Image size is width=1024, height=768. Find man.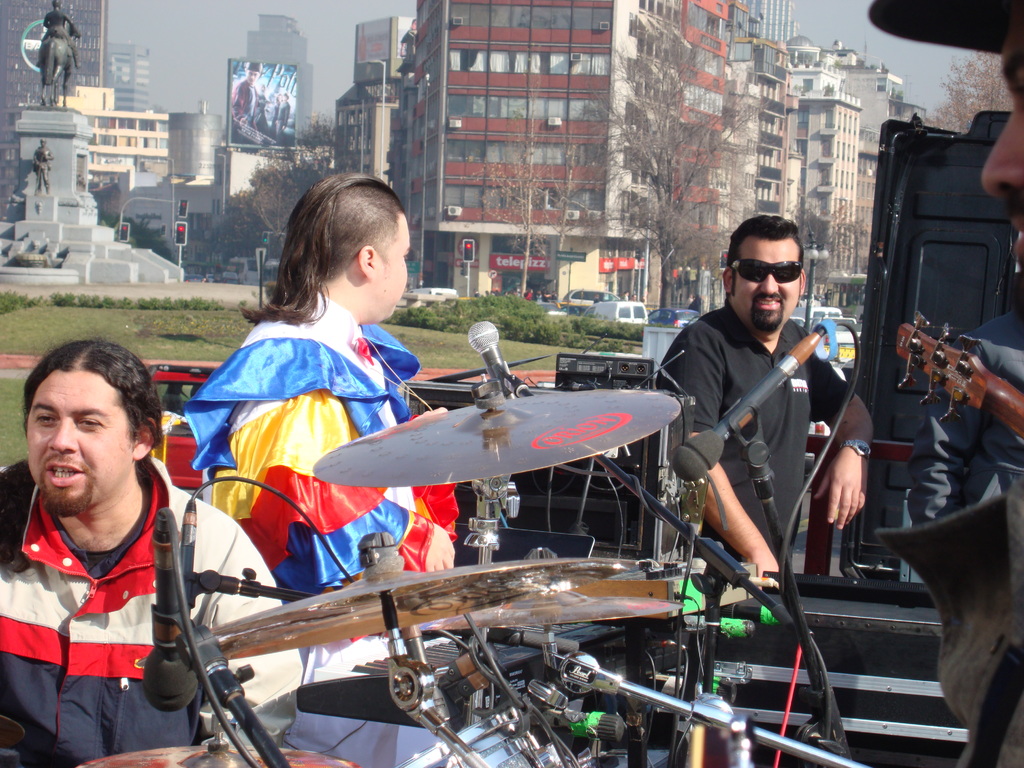
bbox=(0, 340, 303, 767).
